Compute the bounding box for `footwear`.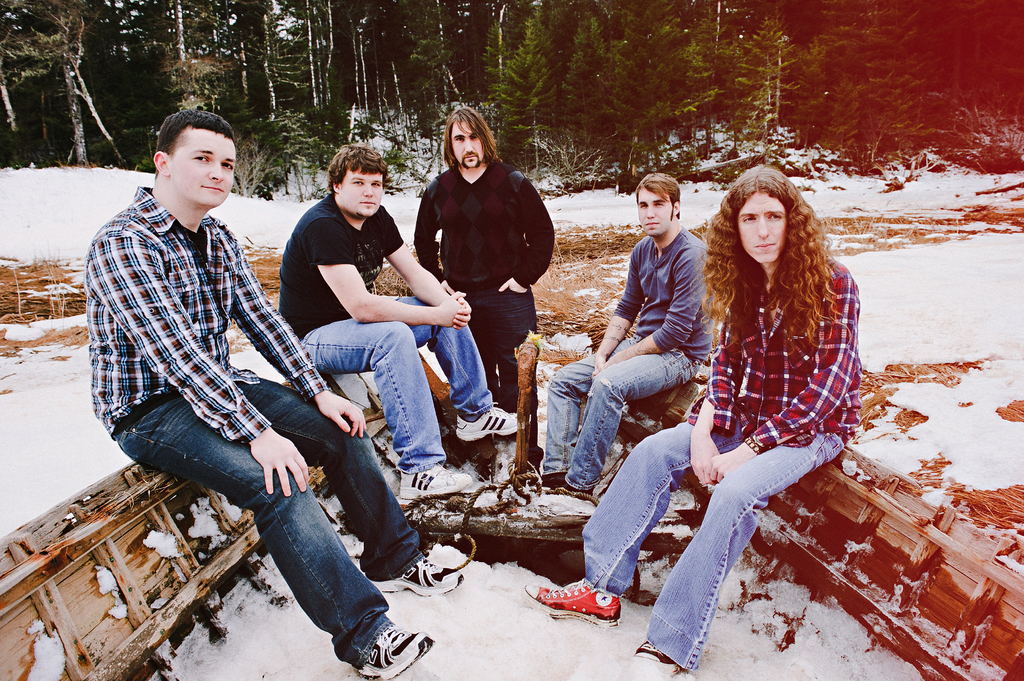
643:641:698:675.
